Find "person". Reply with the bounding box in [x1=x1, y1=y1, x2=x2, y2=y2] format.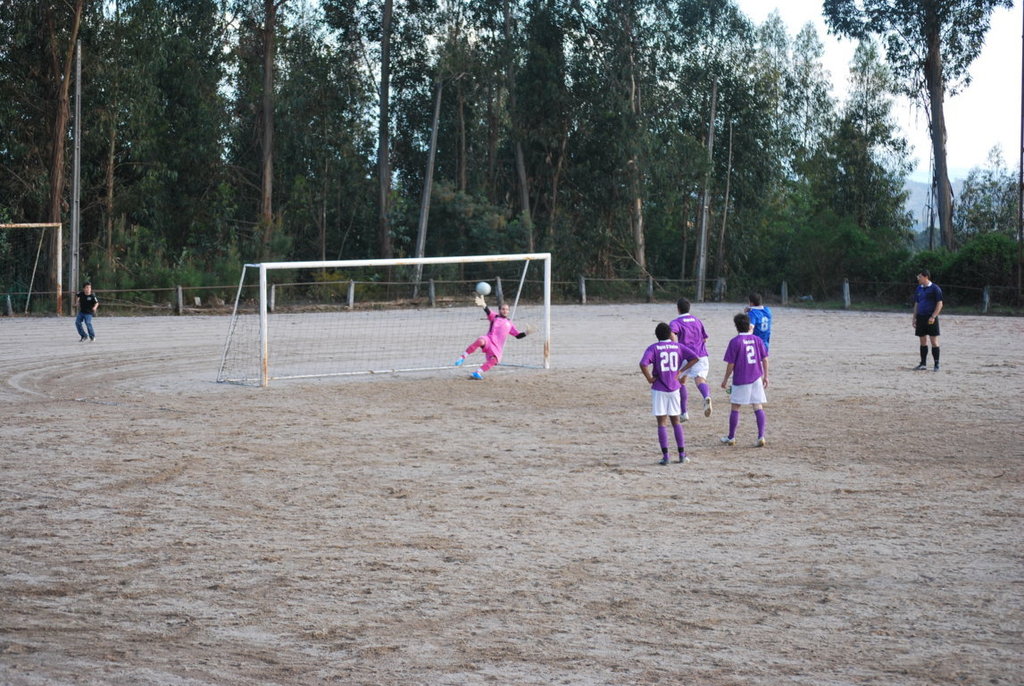
[x1=452, y1=294, x2=545, y2=381].
